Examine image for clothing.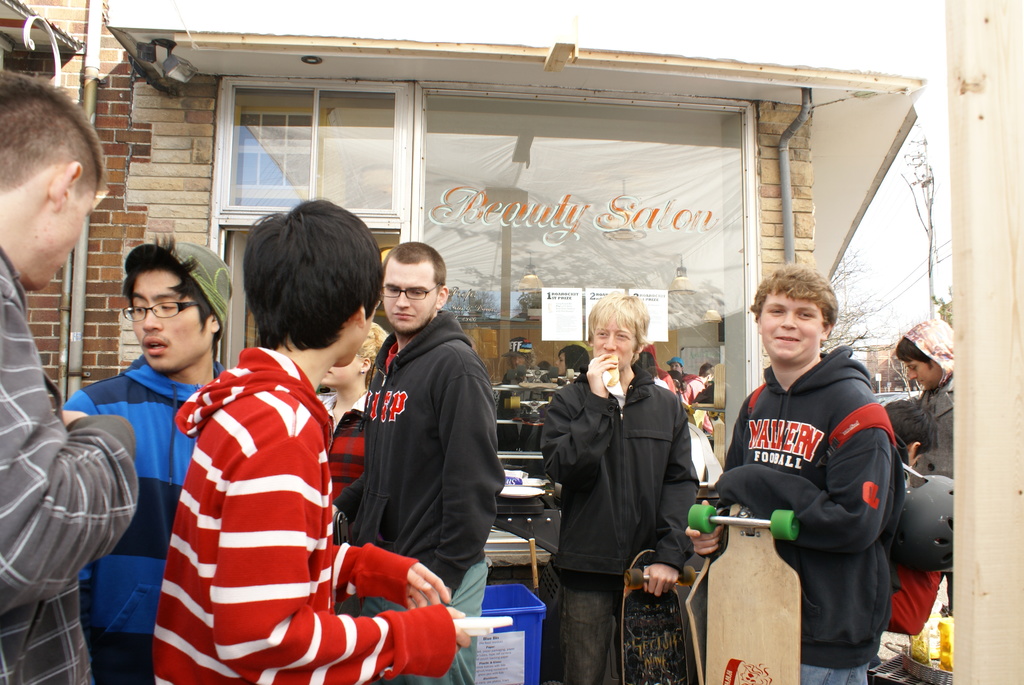
Examination result: (left=326, top=305, right=507, bottom=684).
